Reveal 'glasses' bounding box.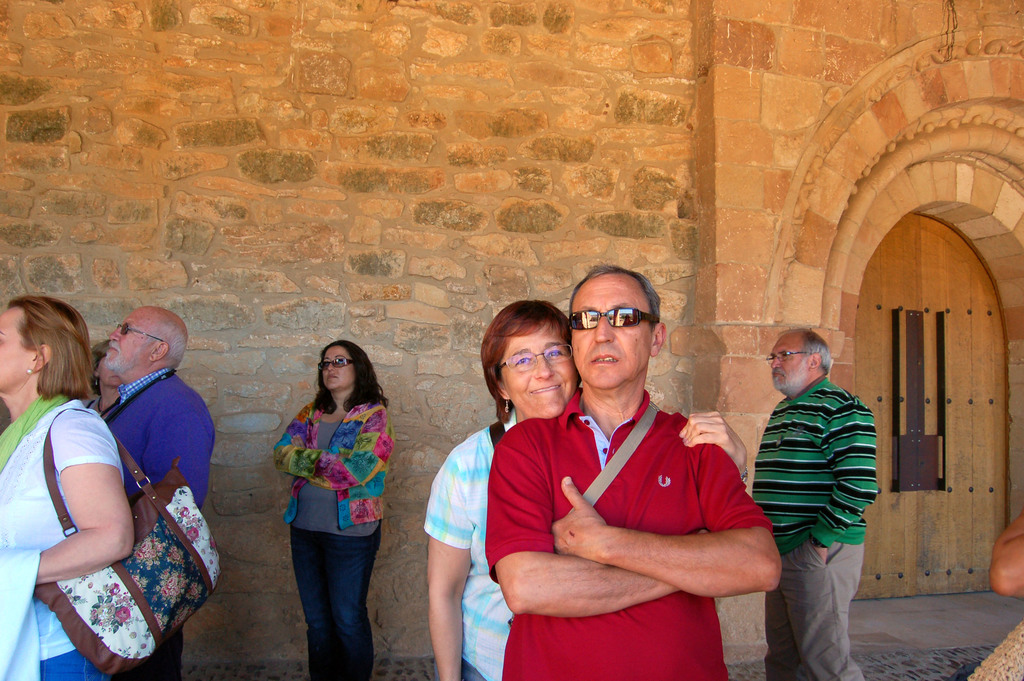
Revealed: x1=764 y1=342 x2=812 y2=361.
